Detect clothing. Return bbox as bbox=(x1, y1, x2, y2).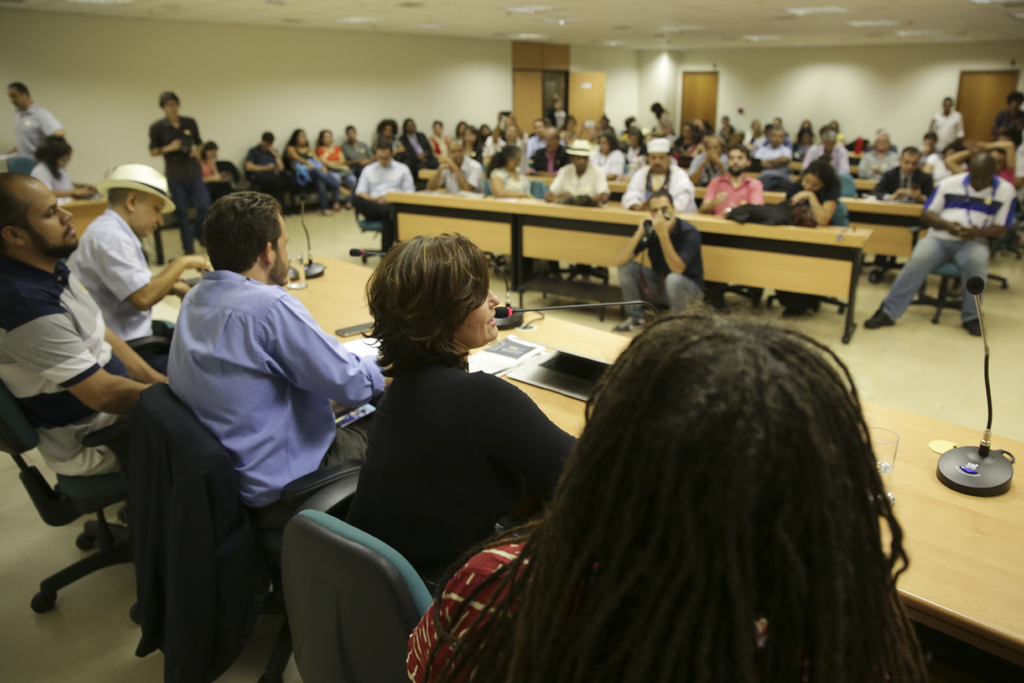
bbox=(618, 212, 712, 313).
